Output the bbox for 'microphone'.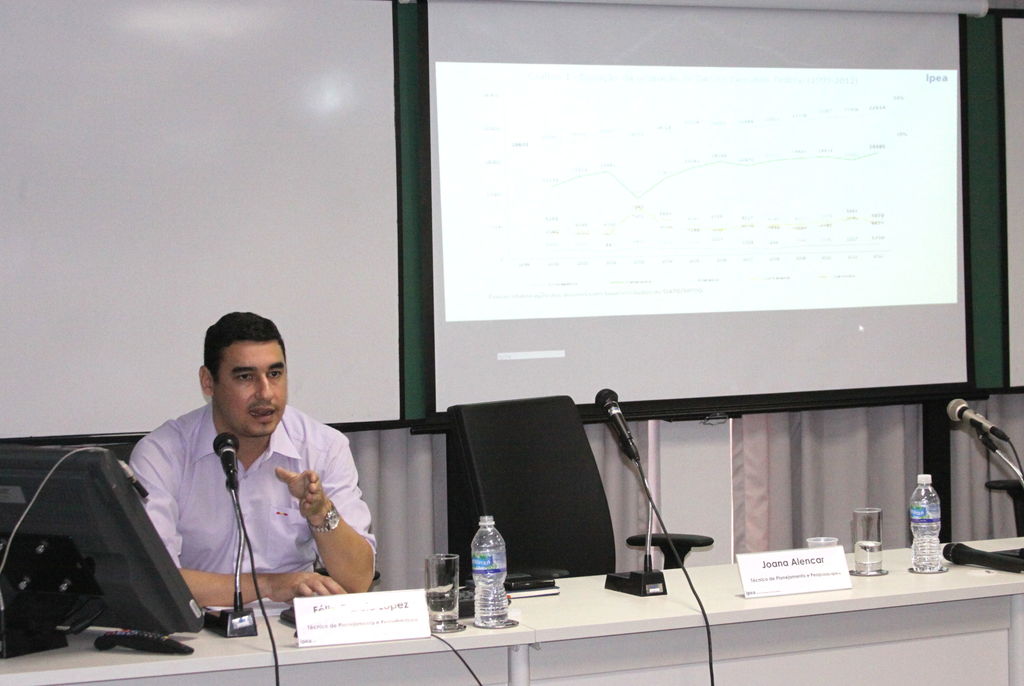
948, 398, 1015, 444.
